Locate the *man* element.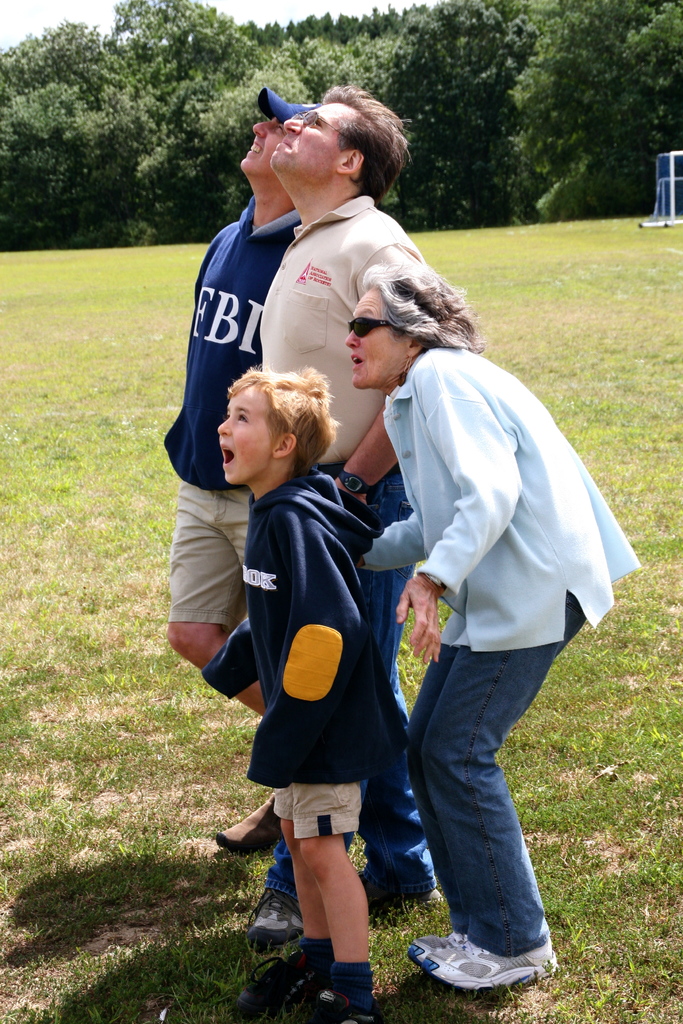
Element bbox: rect(170, 90, 315, 853).
